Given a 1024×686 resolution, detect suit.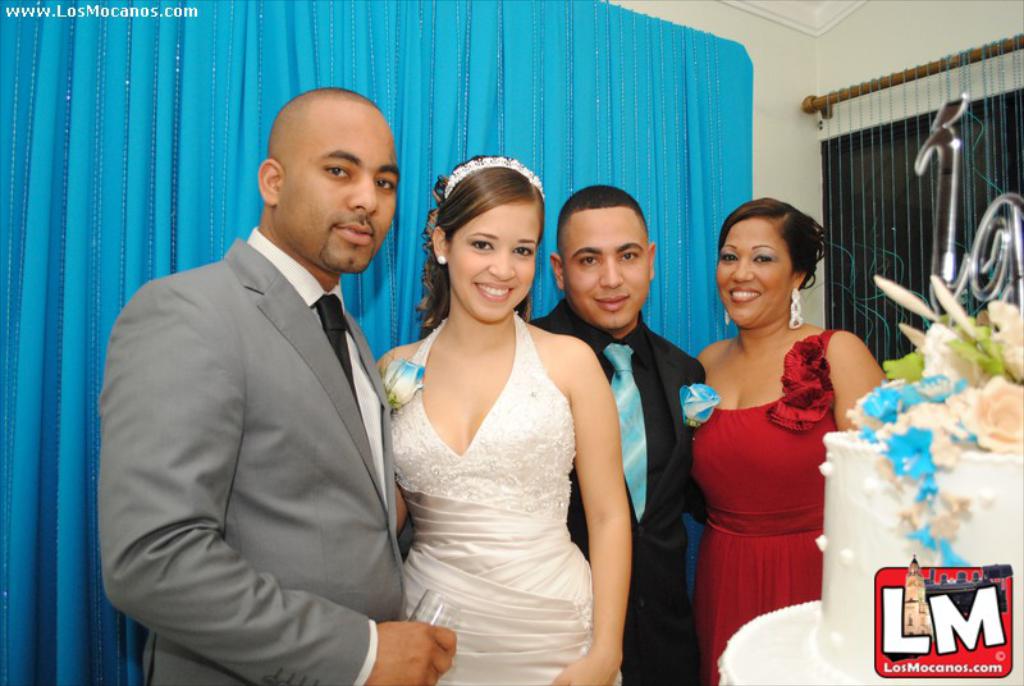
[102, 124, 429, 681].
